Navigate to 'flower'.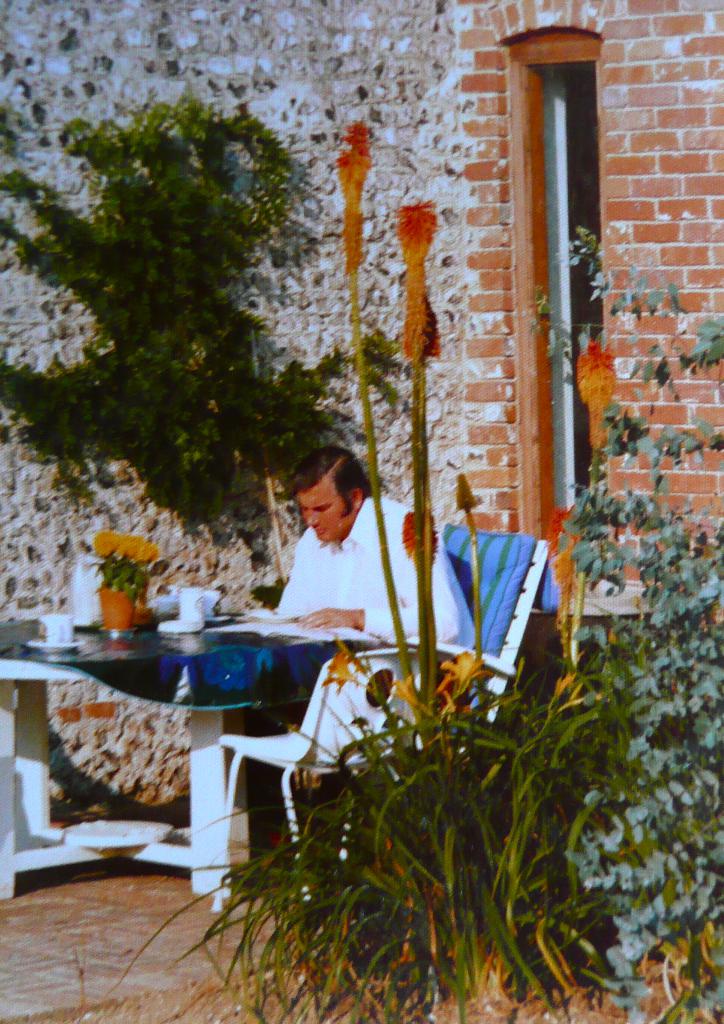
Navigation target: left=390, top=673, right=437, bottom=715.
